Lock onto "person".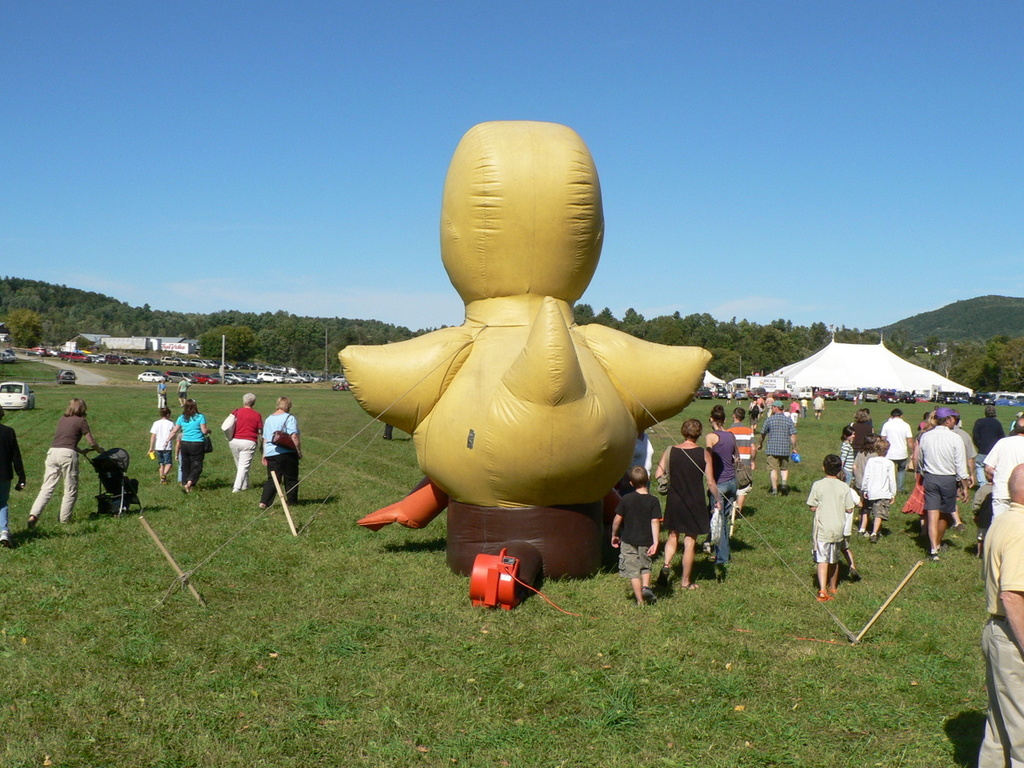
Locked: bbox(607, 467, 664, 611).
